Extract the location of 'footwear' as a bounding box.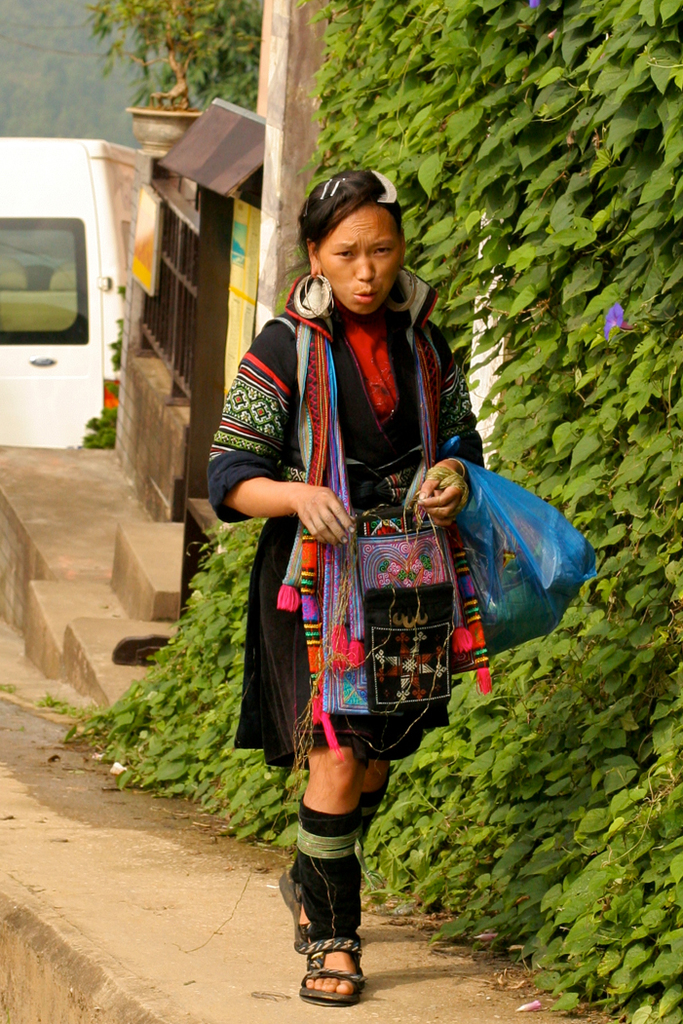
box=[274, 870, 313, 953].
